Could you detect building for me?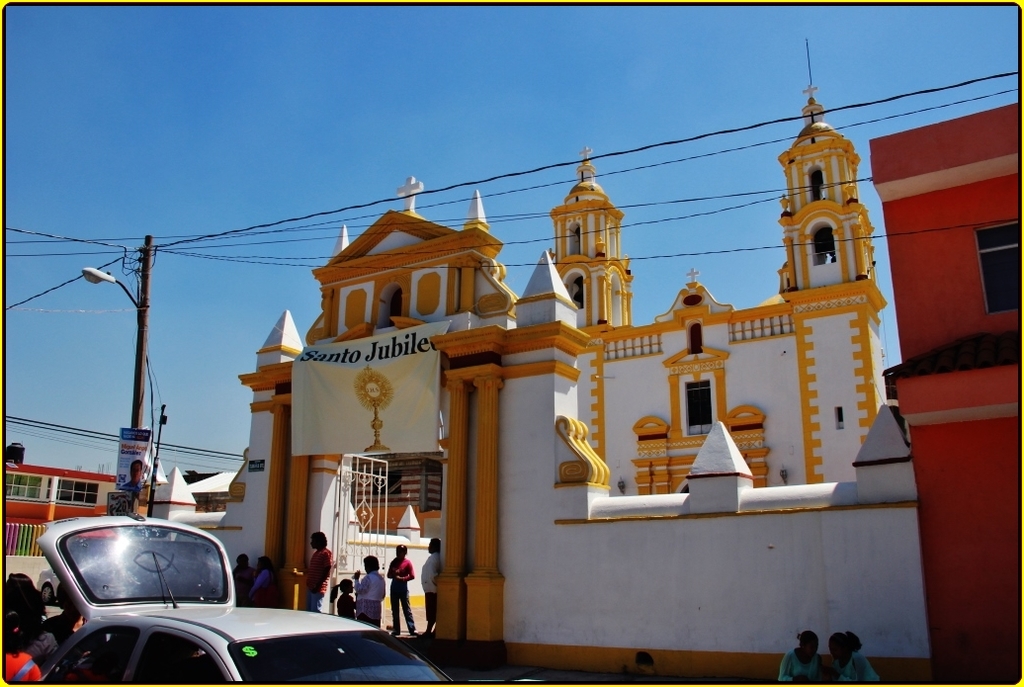
Detection result: l=868, t=98, r=1023, b=686.
